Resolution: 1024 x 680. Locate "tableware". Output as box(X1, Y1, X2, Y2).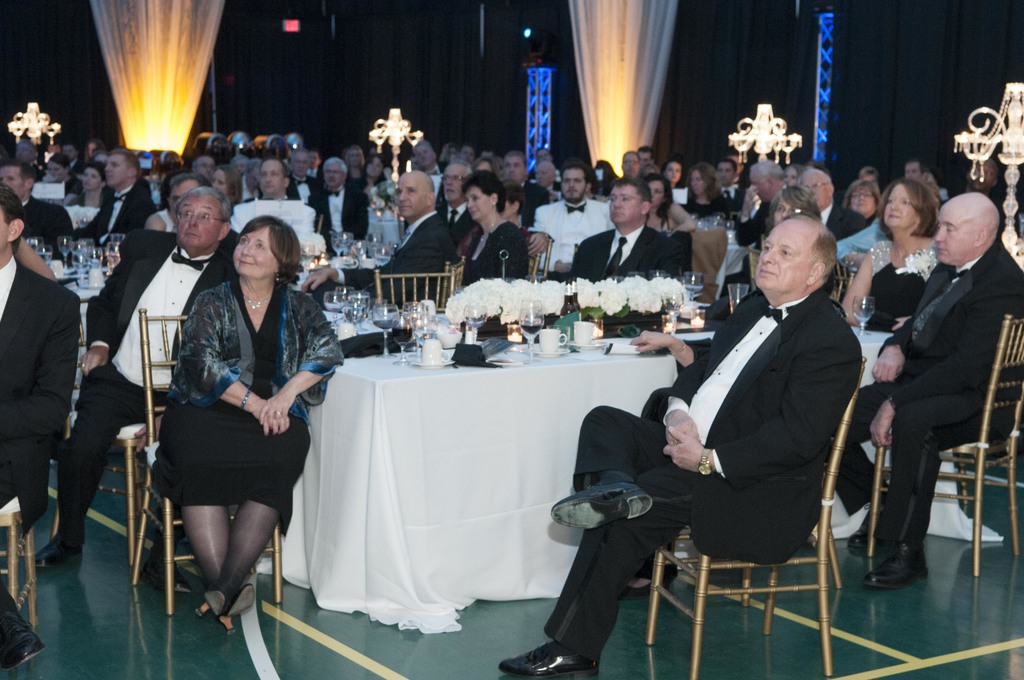
box(330, 231, 355, 257).
